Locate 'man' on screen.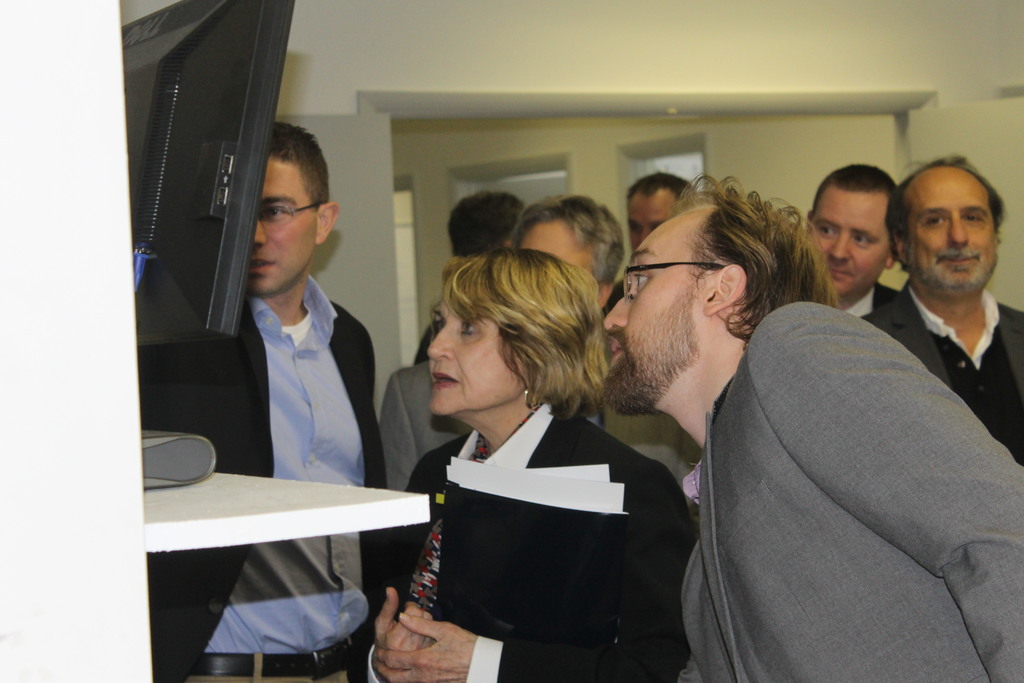
On screen at [410,193,530,360].
